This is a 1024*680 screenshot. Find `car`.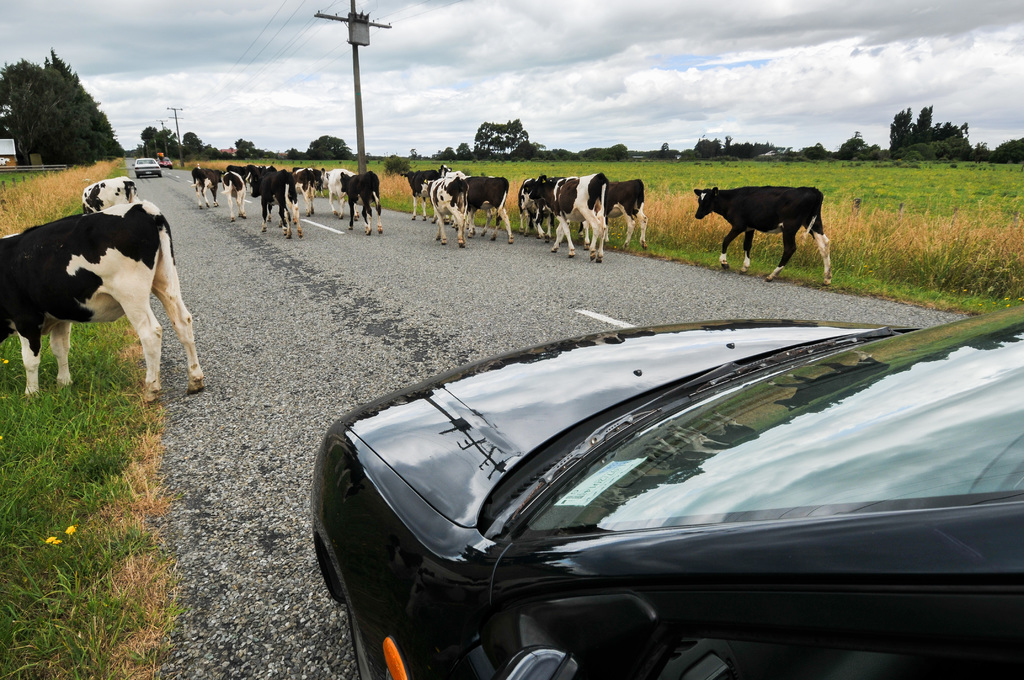
Bounding box: {"left": 314, "top": 319, "right": 1023, "bottom": 679}.
